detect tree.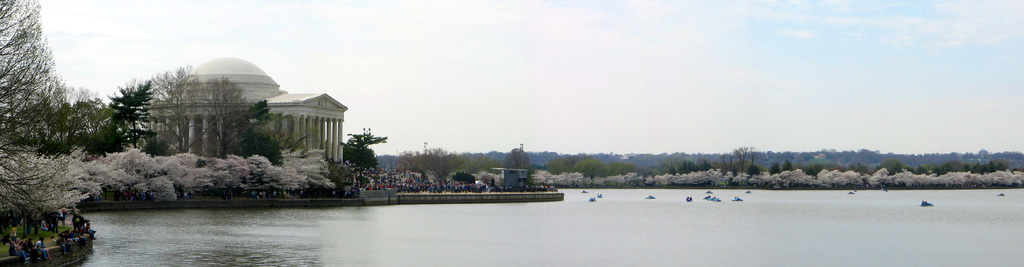
Detected at 241,103,283,164.
